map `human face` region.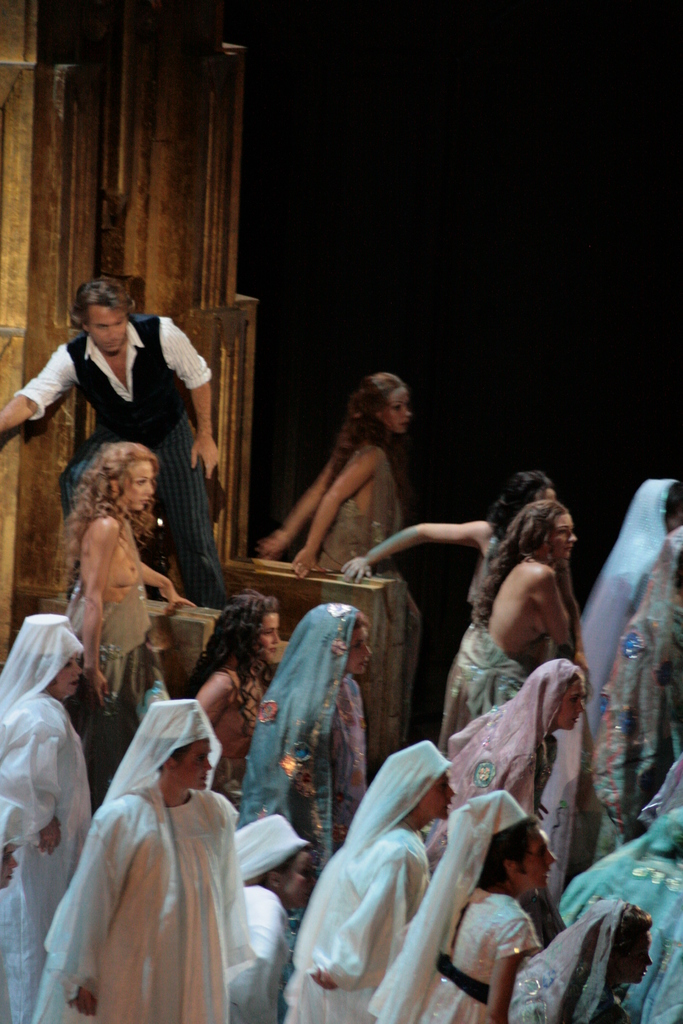
Mapped to BBox(256, 610, 281, 664).
